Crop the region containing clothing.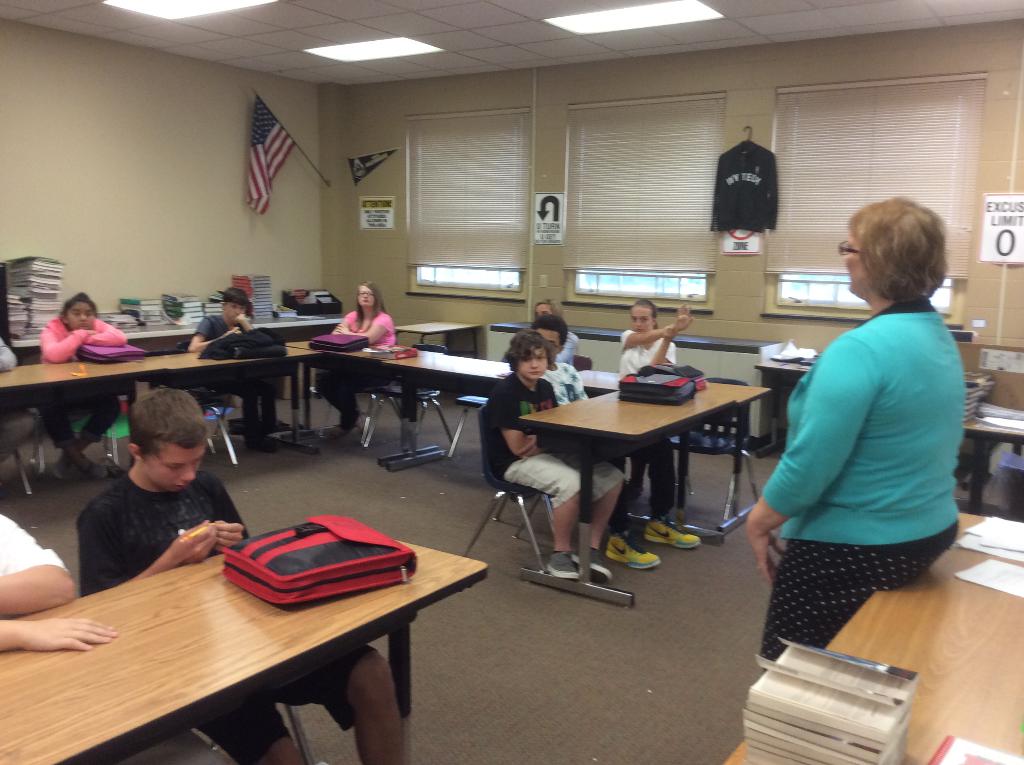
Crop region: x1=616 y1=329 x2=677 y2=517.
